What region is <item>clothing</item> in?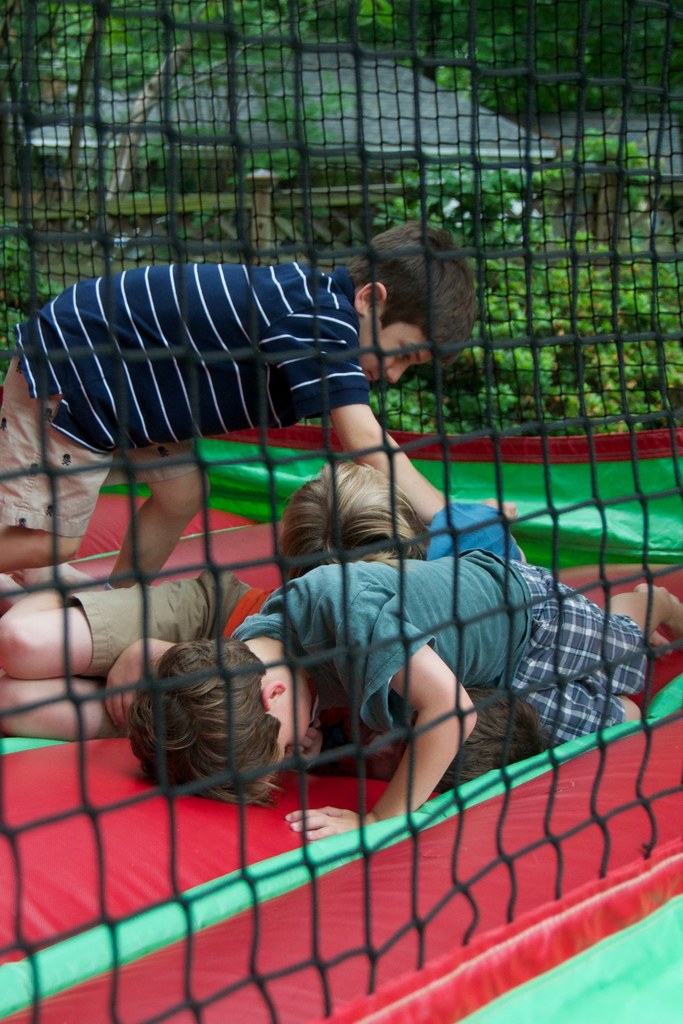
bbox=[233, 548, 644, 747].
